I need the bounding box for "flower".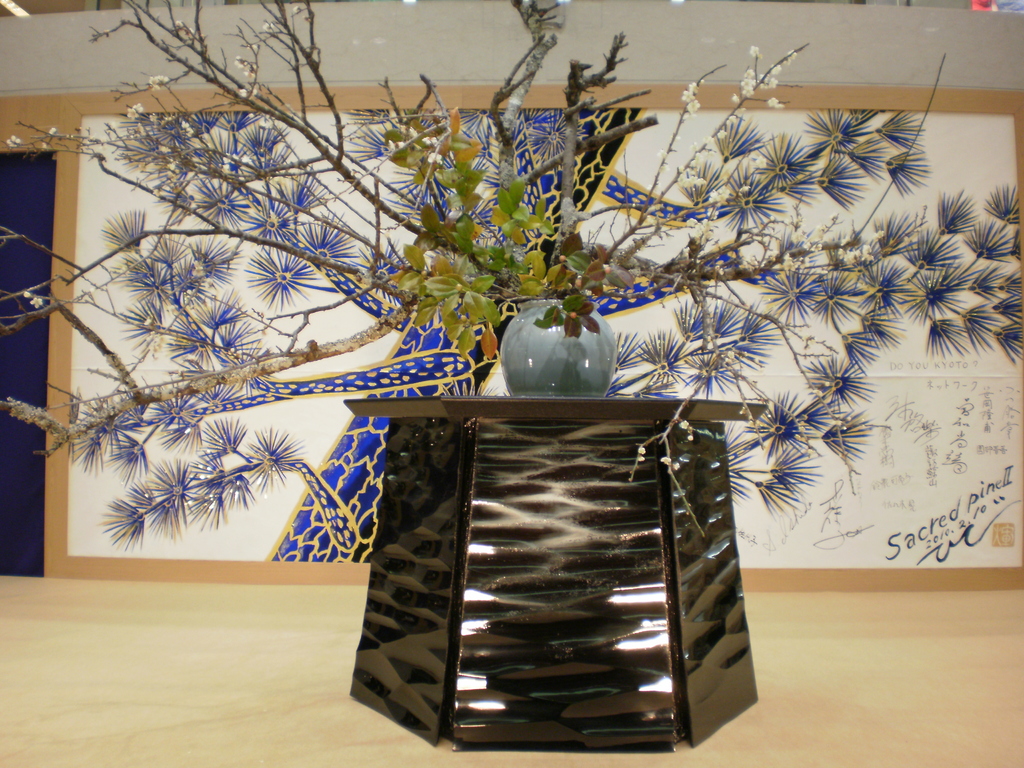
Here it is: BBox(232, 51, 247, 67).
